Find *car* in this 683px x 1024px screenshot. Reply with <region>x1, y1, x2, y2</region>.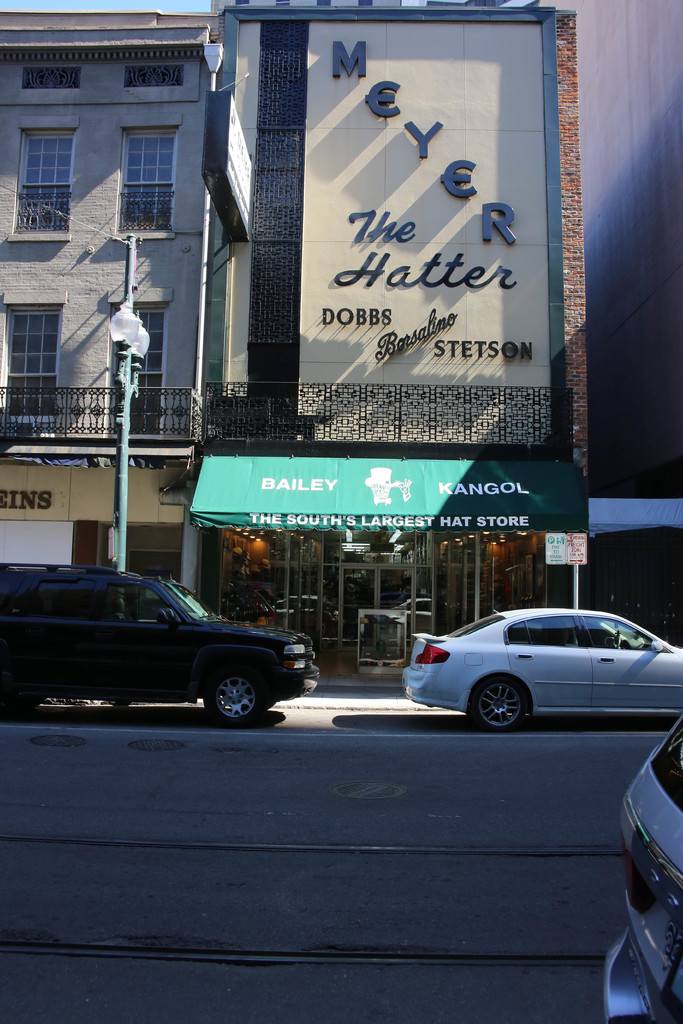
<region>0, 563, 322, 732</region>.
